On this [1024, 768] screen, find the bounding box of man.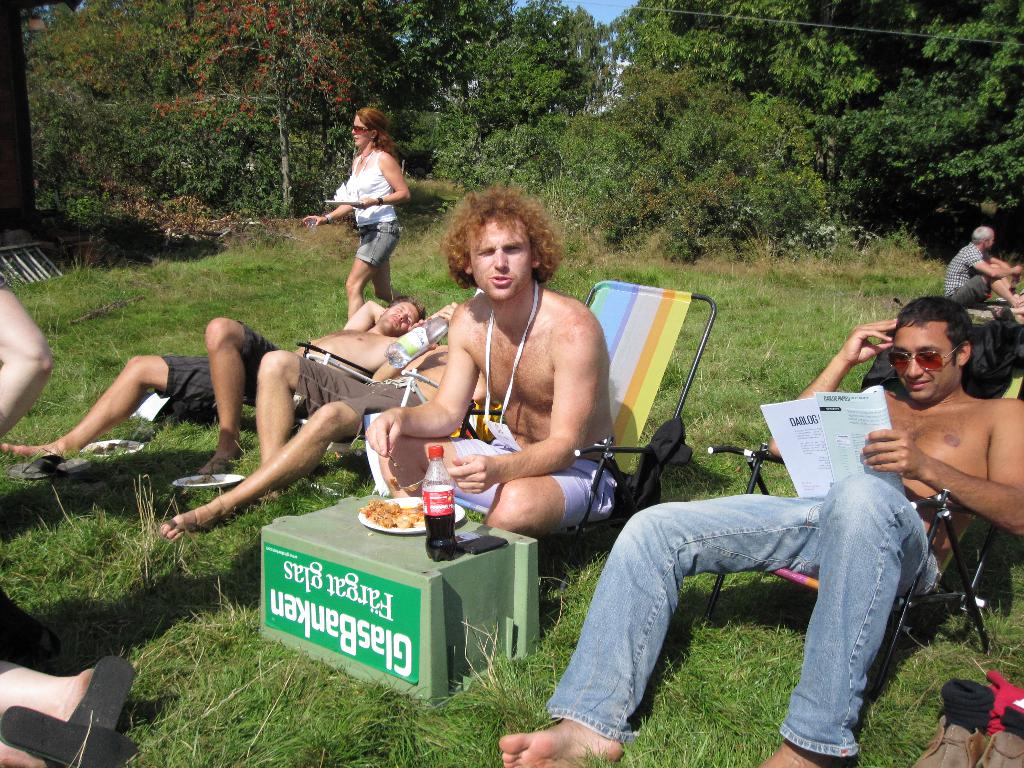
Bounding box: bbox(404, 189, 634, 595).
